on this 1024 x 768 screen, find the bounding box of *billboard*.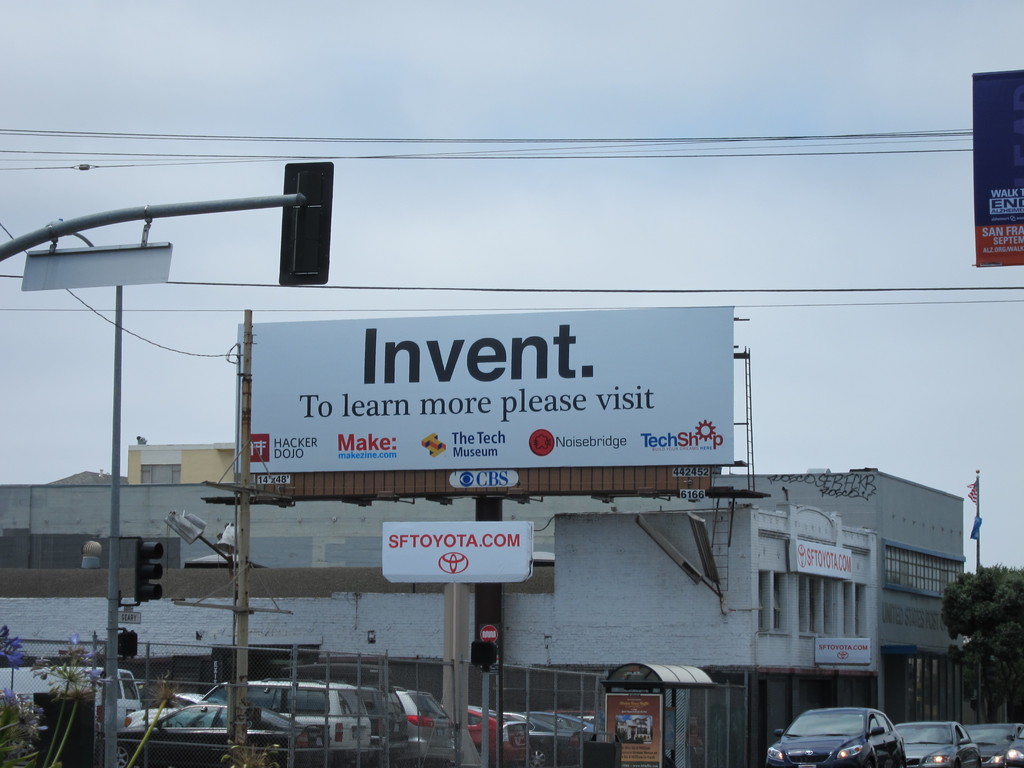
Bounding box: bbox=[25, 243, 172, 292].
